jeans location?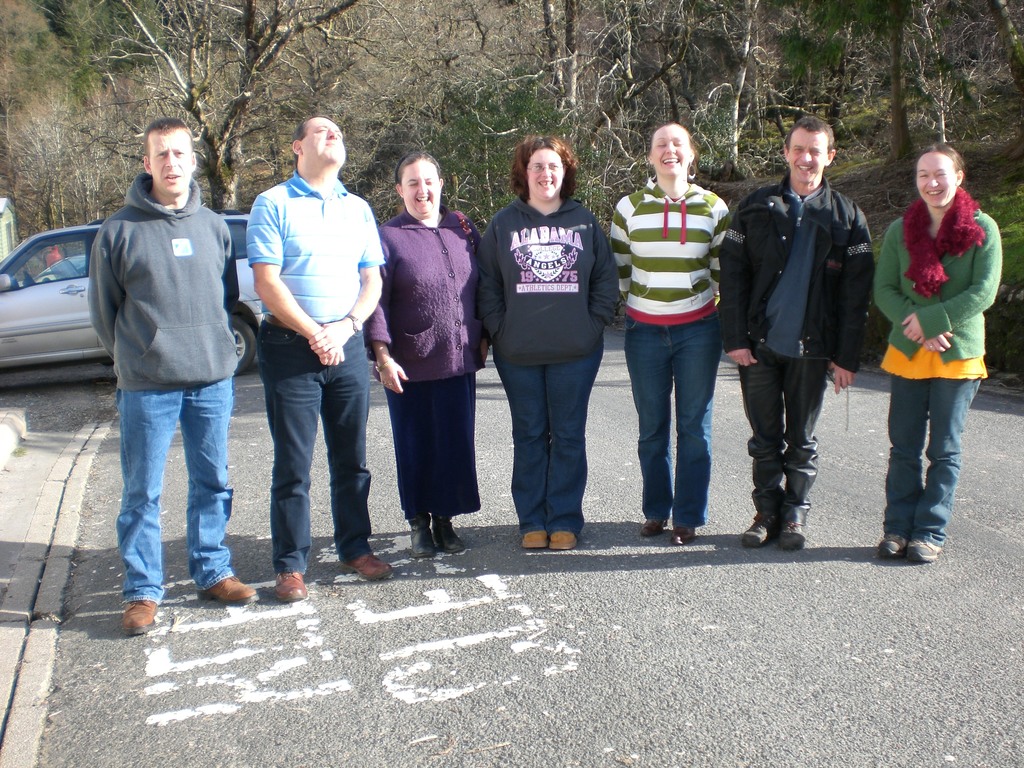
pyautogui.locateOnScreen(267, 327, 371, 569)
